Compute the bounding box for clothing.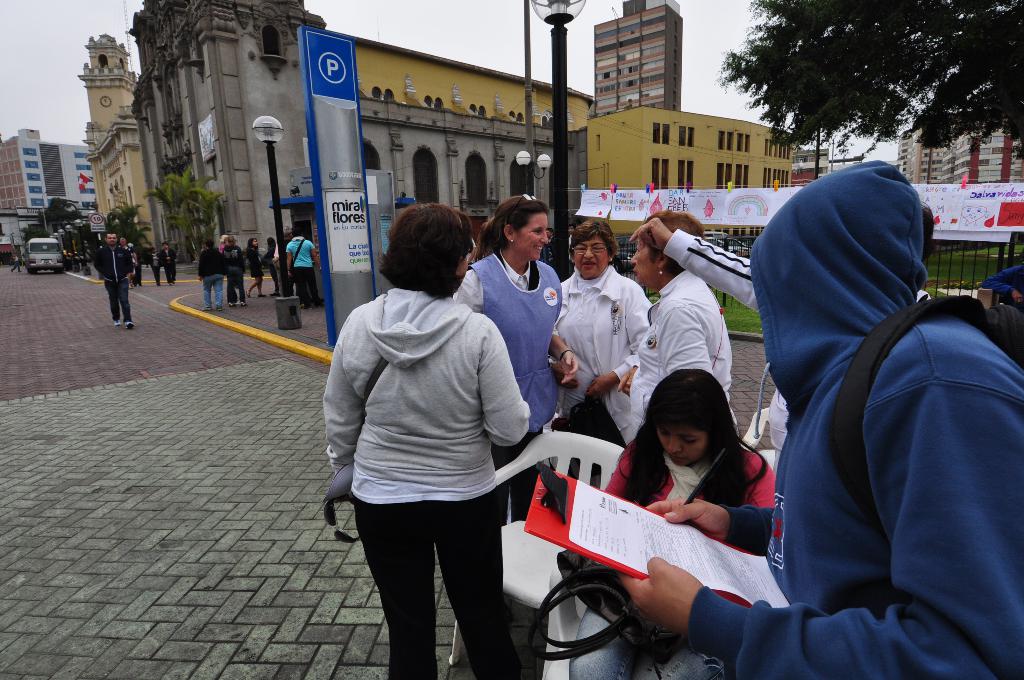
x1=626 y1=269 x2=743 y2=437.
